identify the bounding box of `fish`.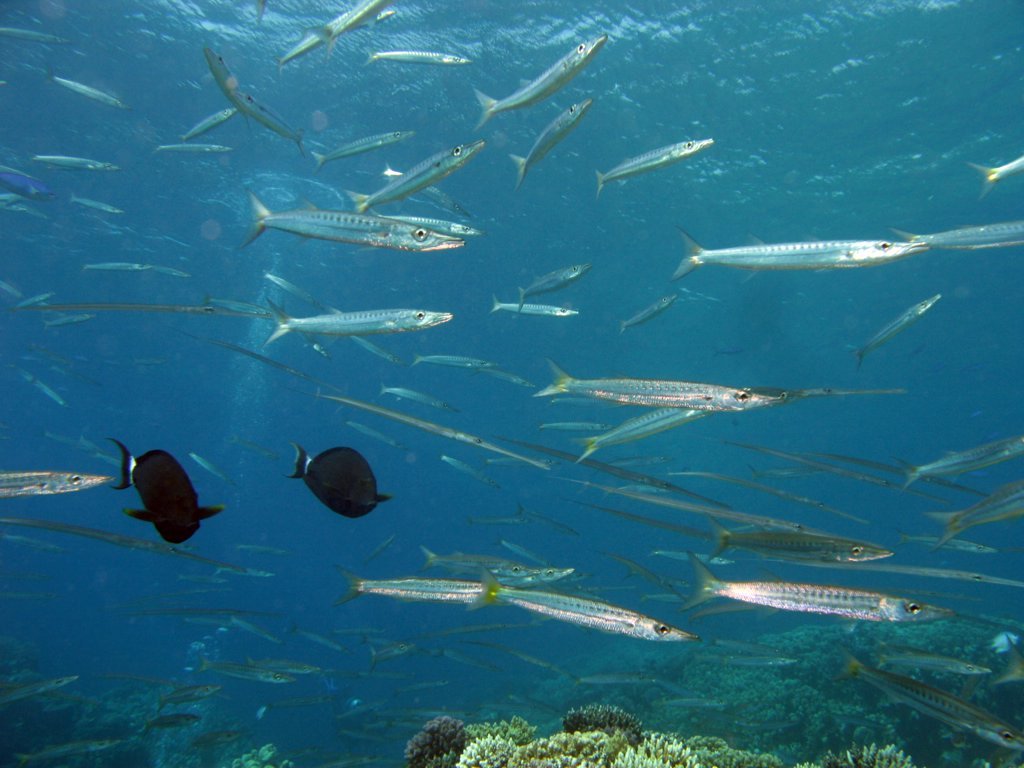
bbox(211, 301, 274, 320).
